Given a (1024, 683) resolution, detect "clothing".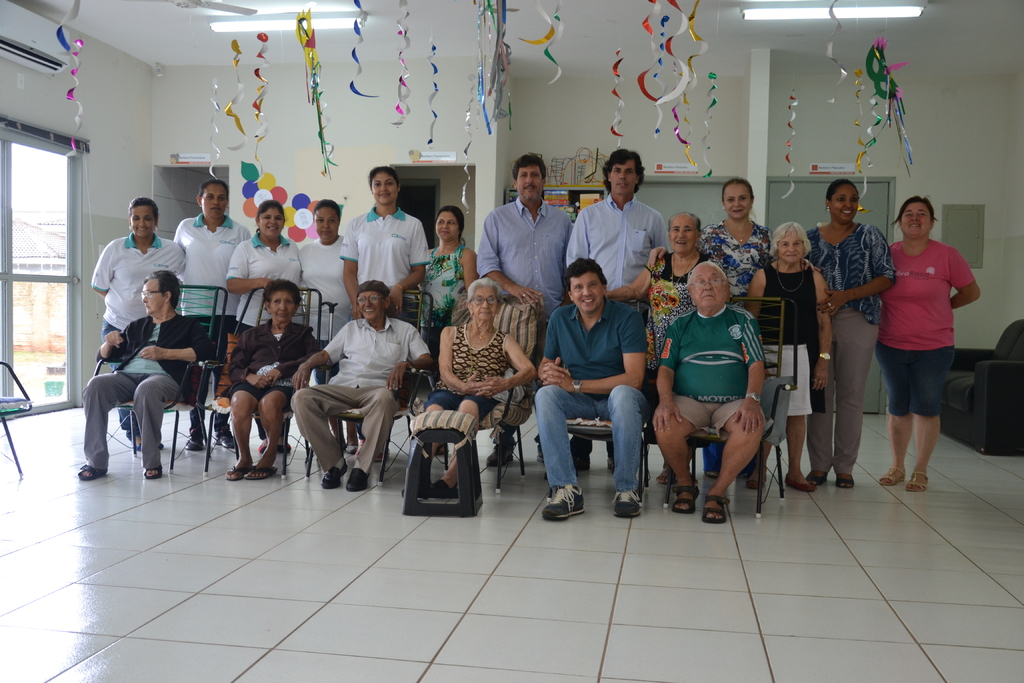
Rect(224, 325, 314, 395).
